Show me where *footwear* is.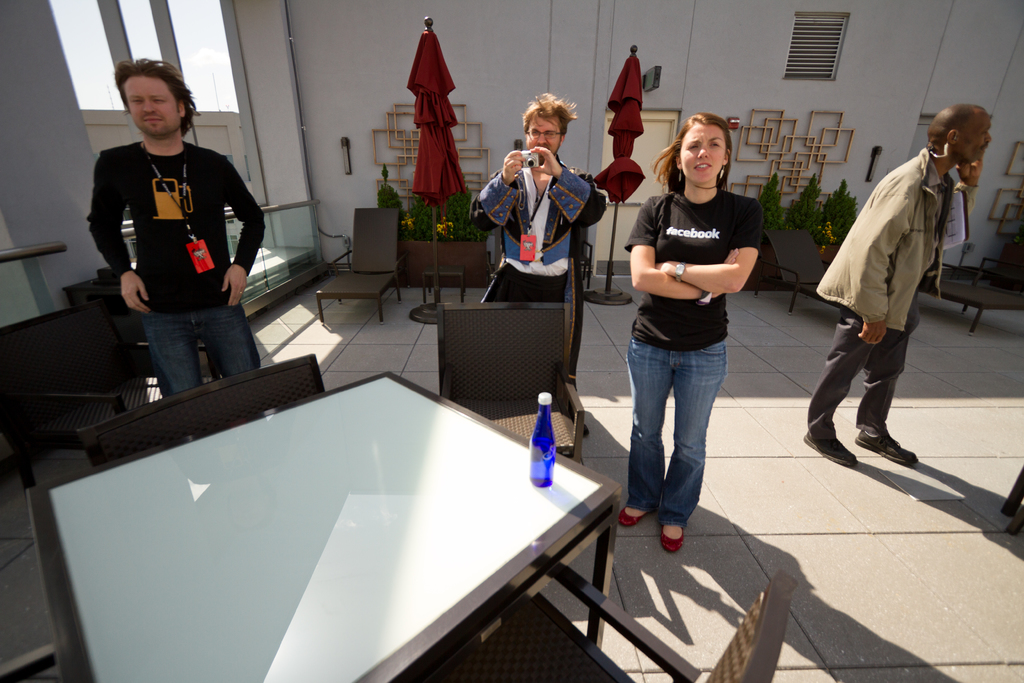
*footwear* is at 616, 504, 650, 527.
